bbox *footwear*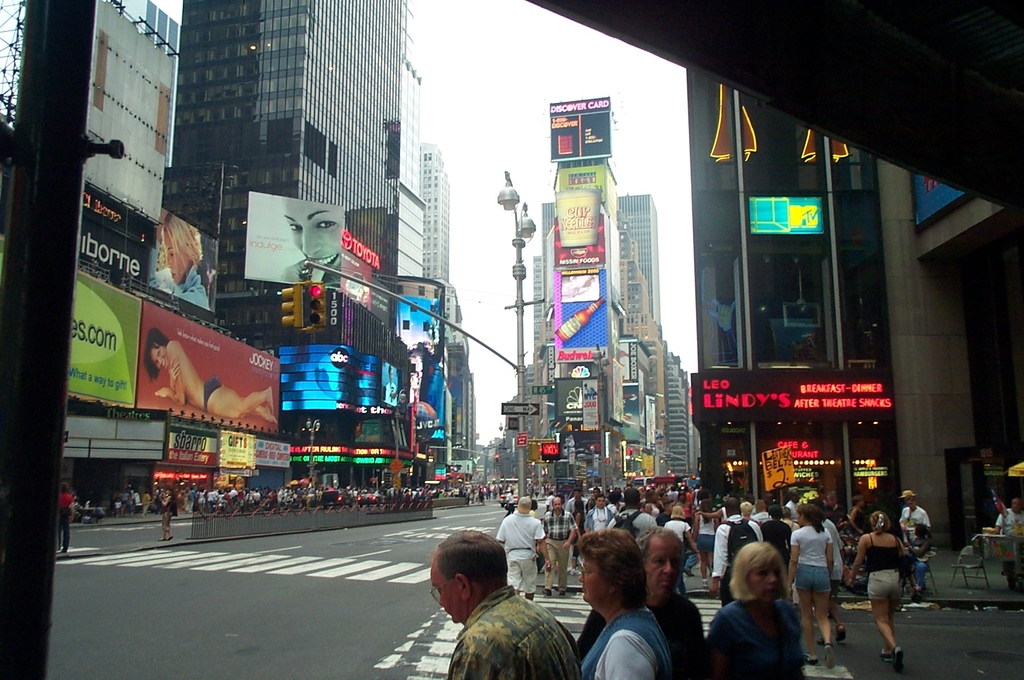
880/649/890/660
